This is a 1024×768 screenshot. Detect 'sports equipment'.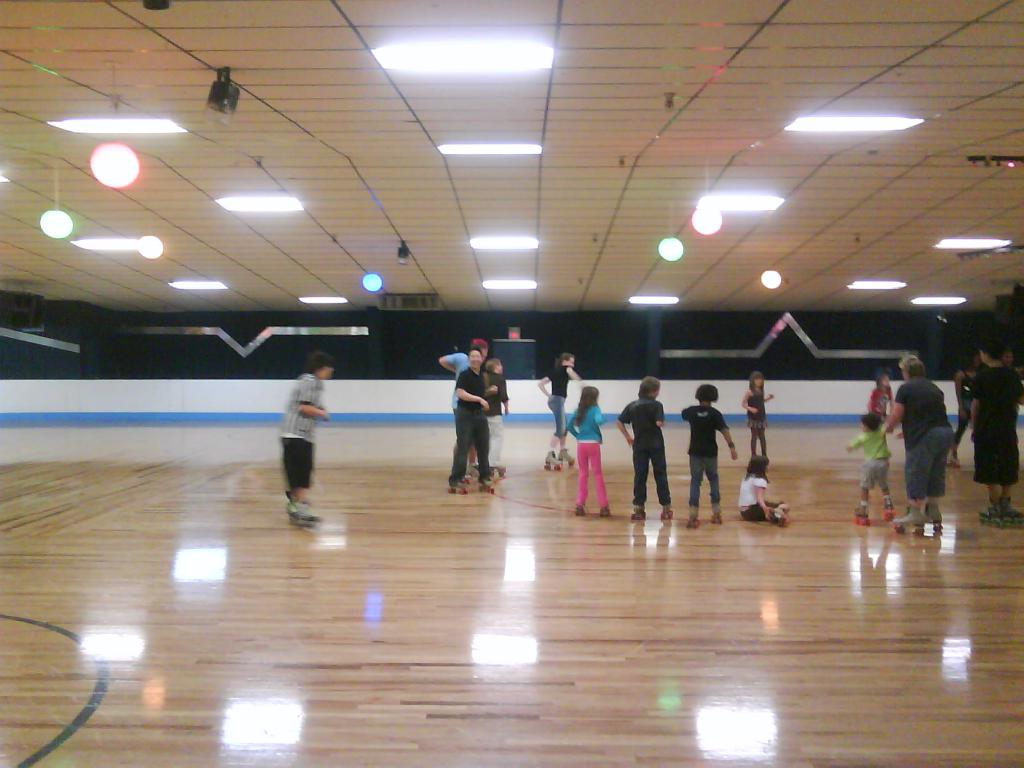
[x1=924, y1=506, x2=942, y2=532].
